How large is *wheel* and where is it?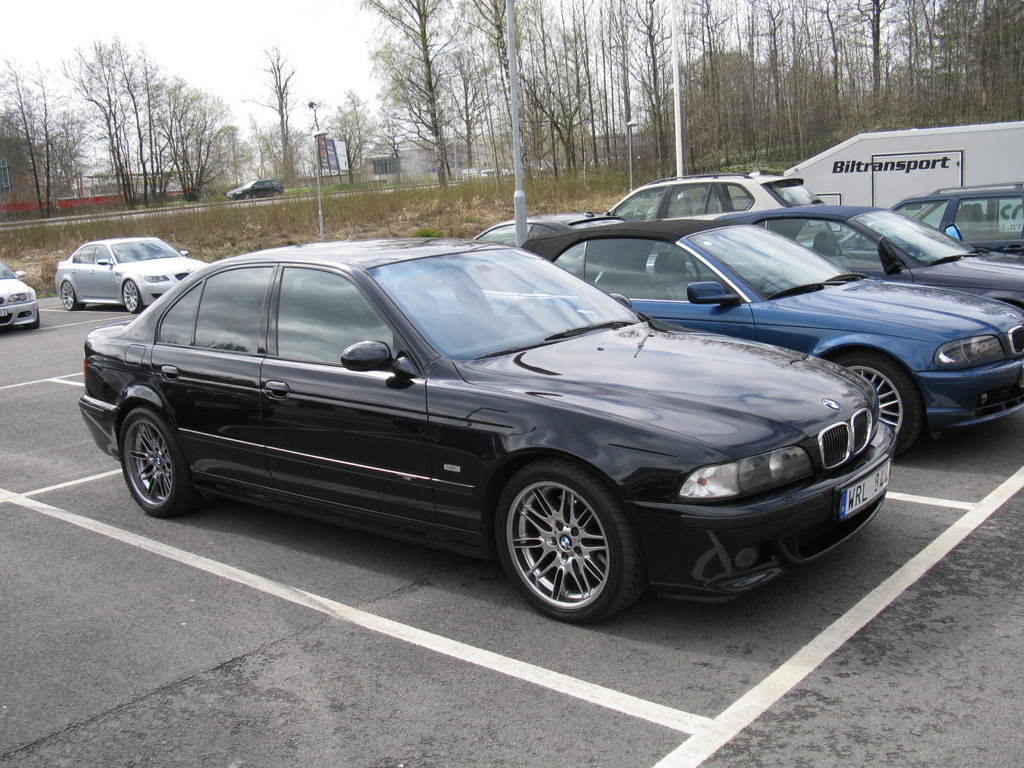
Bounding box: bbox(119, 409, 196, 512).
